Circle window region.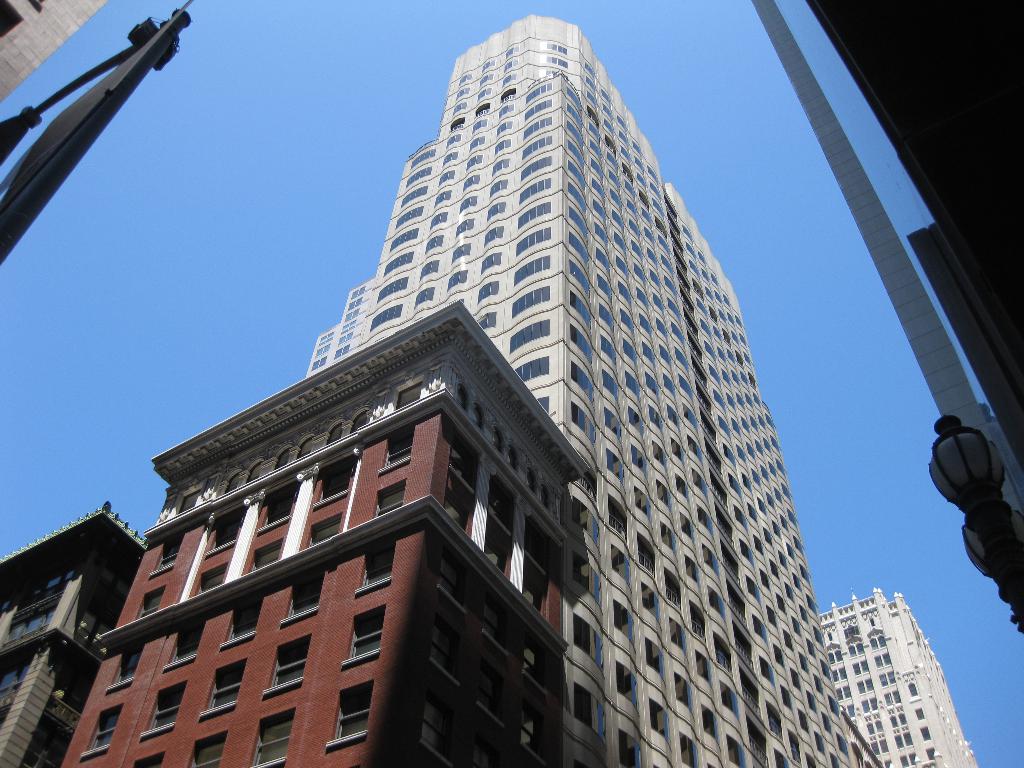
Region: bbox(372, 484, 404, 518).
